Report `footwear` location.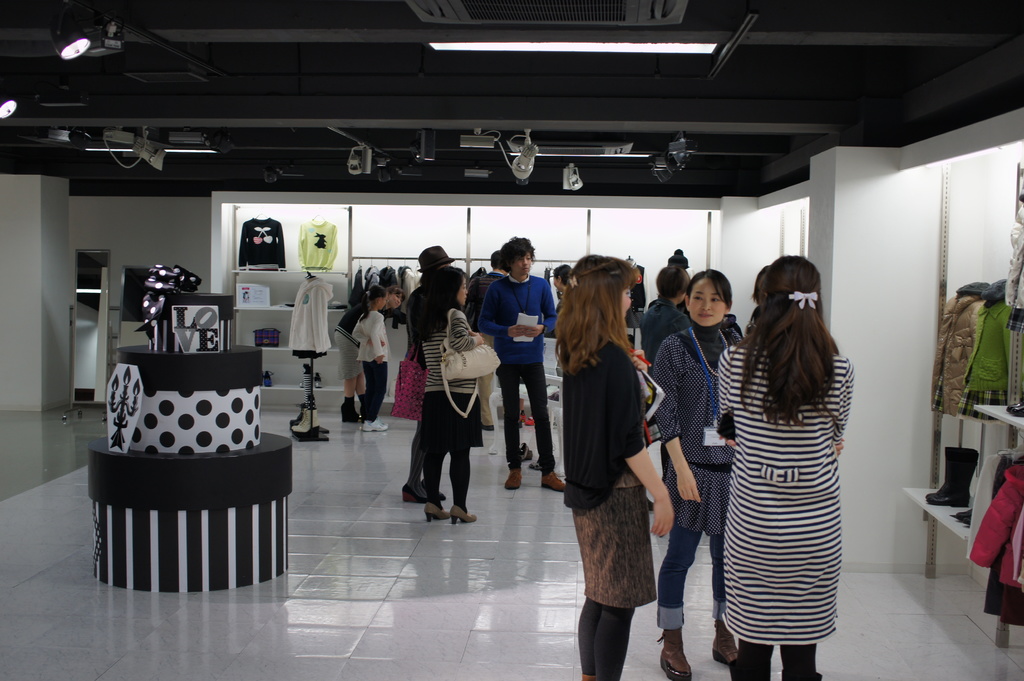
Report: pyautogui.locateOnScreen(501, 466, 524, 488).
